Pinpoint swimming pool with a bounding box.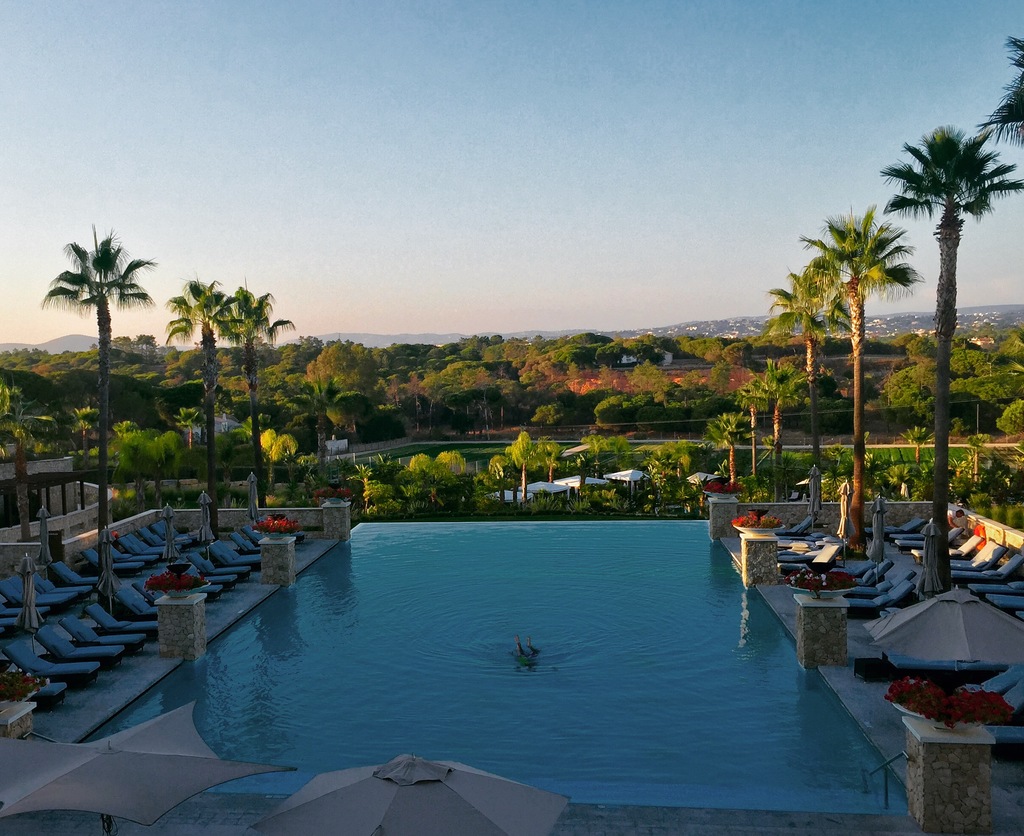
[x1=85, y1=517, x2=913, y2=810].
